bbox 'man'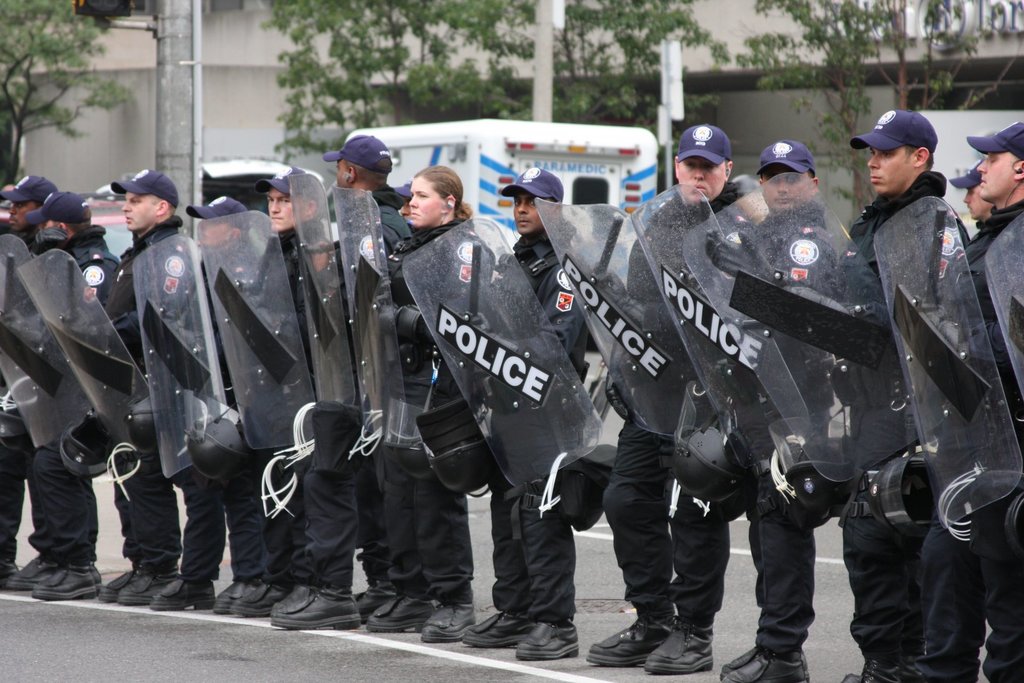
{"left": 315, "top": 138, "right": 435, "bottom": 639}
